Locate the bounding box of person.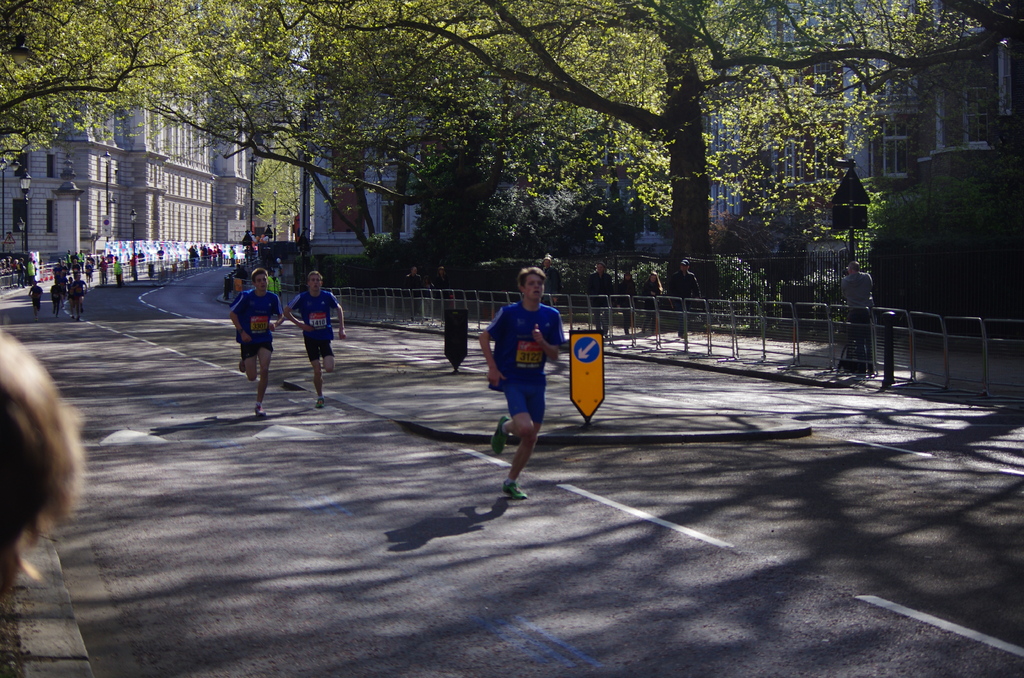
Bounding box: (x1=673, y1=259, x2=700, y2=337).
